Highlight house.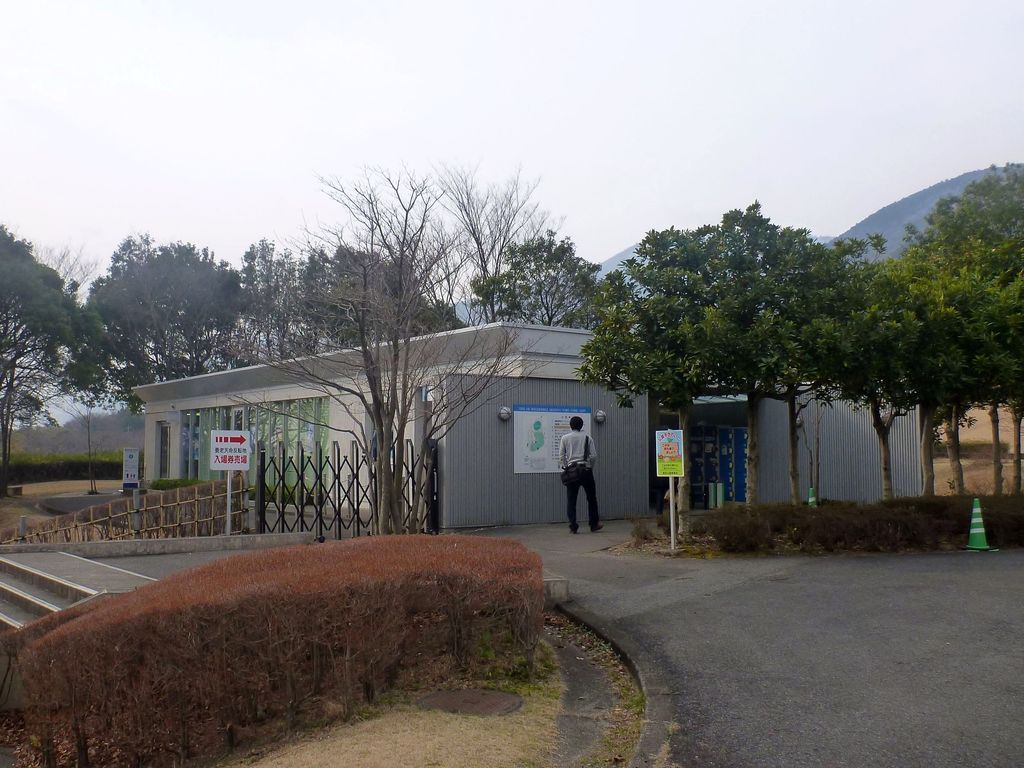
Highlighted region: detection(42, 319, 924, 541).
